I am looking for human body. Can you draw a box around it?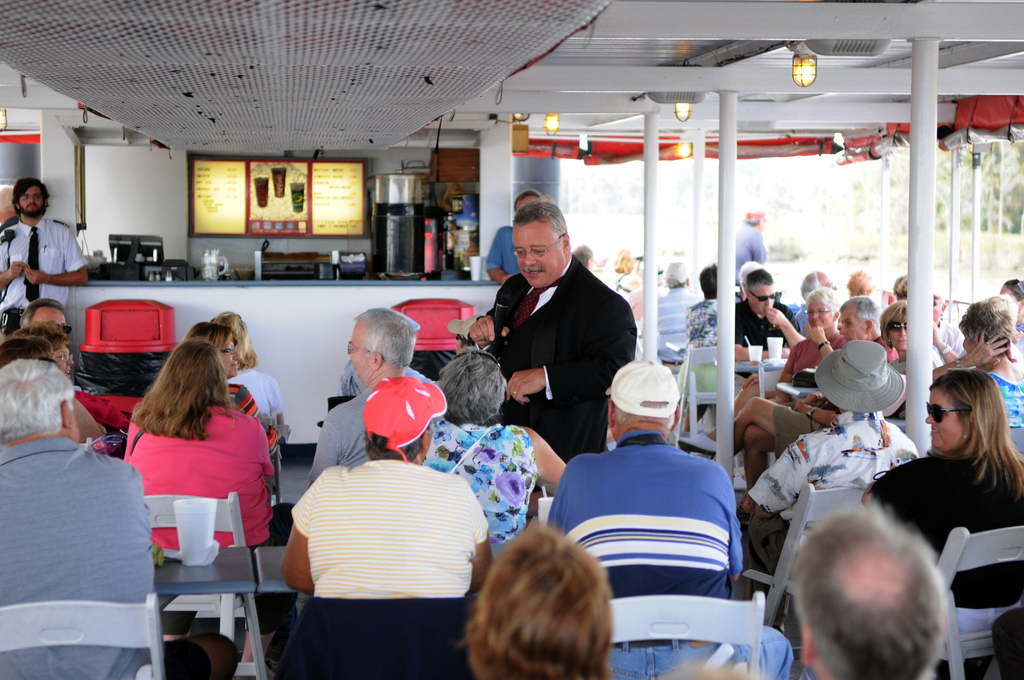
Sure, the bounding box is rect(727, 324, 853, 420).
